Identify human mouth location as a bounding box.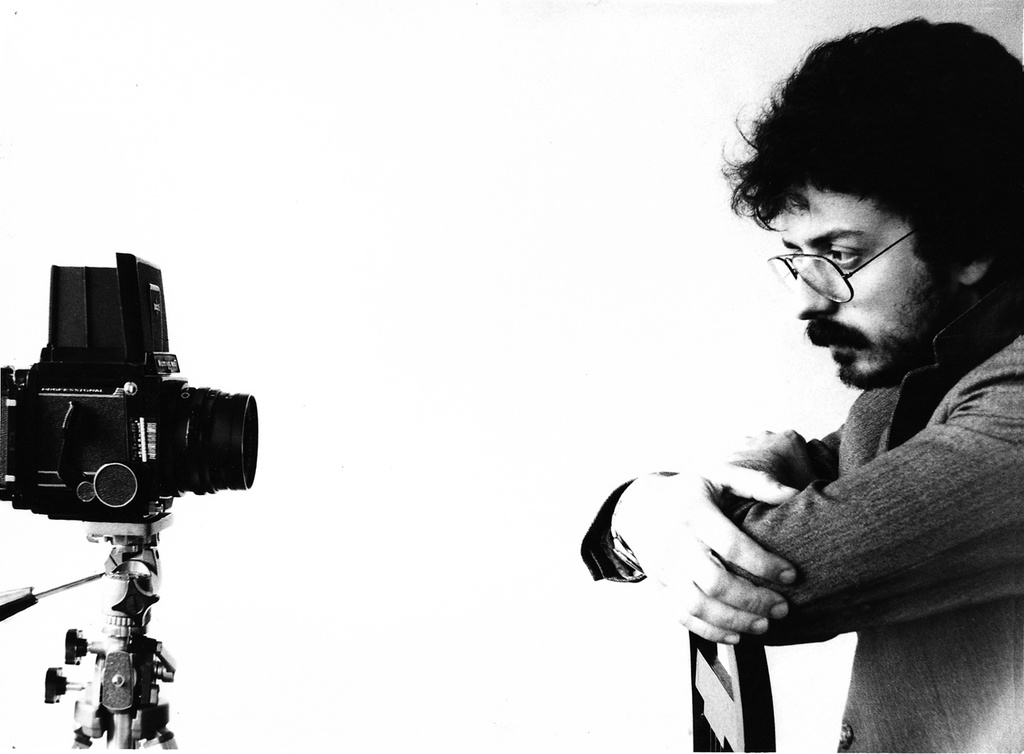
x1=808 y1=324 x2=872 y2=366.
